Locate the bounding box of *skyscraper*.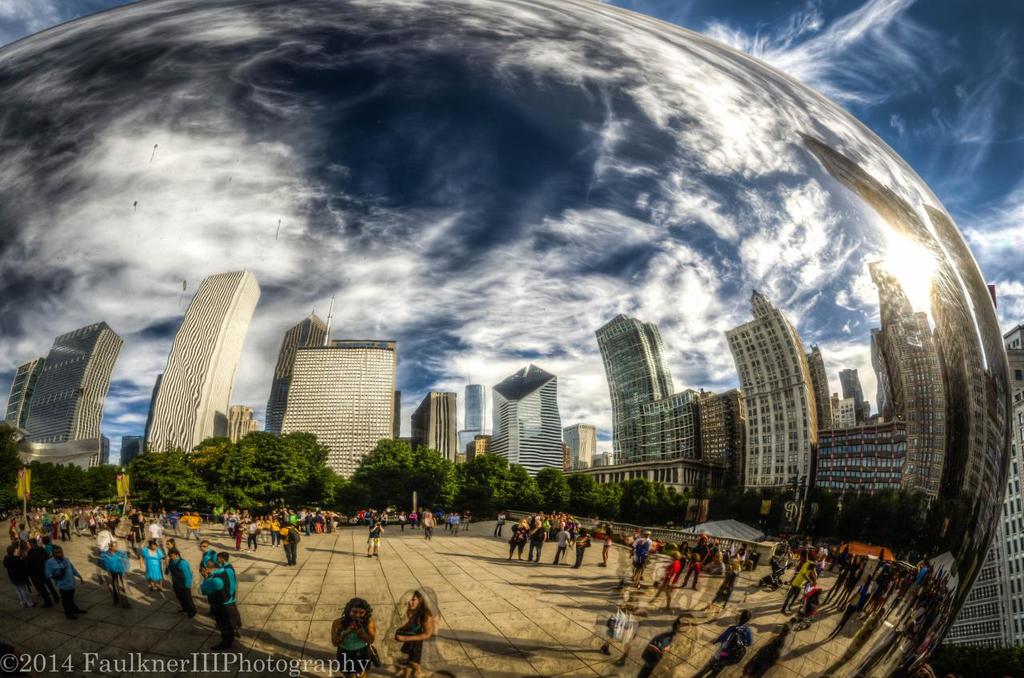
Bounding box: crop(4, 354, 44, 427).
